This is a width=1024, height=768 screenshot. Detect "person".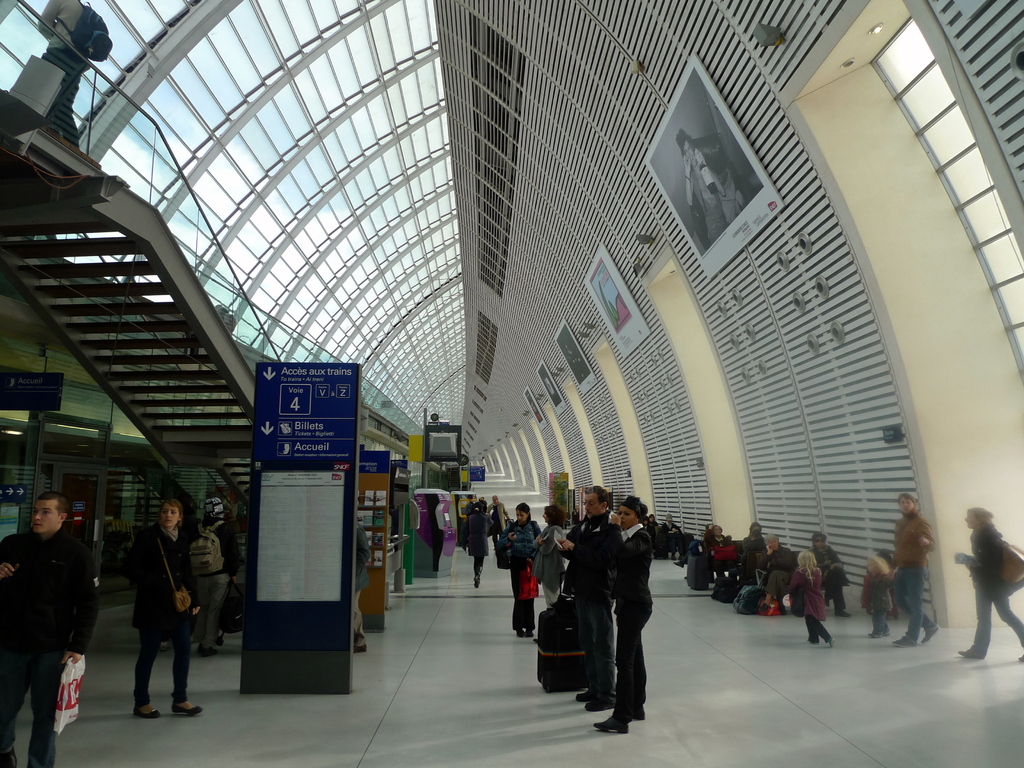
box=[458, 490, 474, 536].
